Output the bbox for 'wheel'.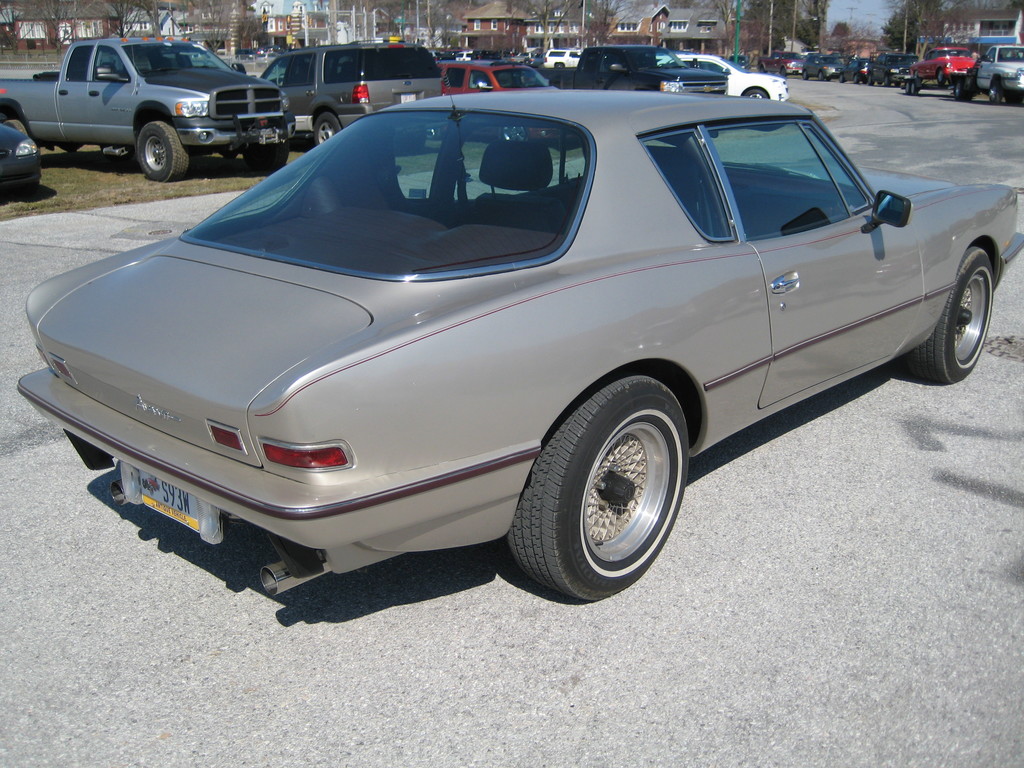
box(746, 88, 765, 100).
